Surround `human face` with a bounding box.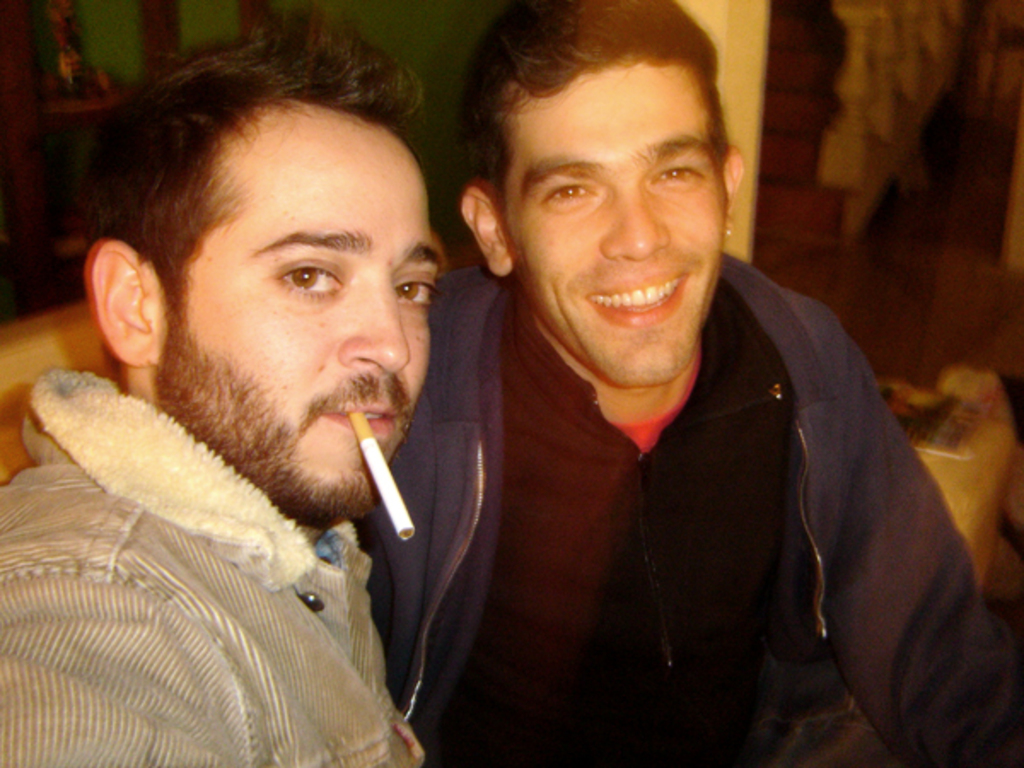
detection(164, 108, 437, 534).
